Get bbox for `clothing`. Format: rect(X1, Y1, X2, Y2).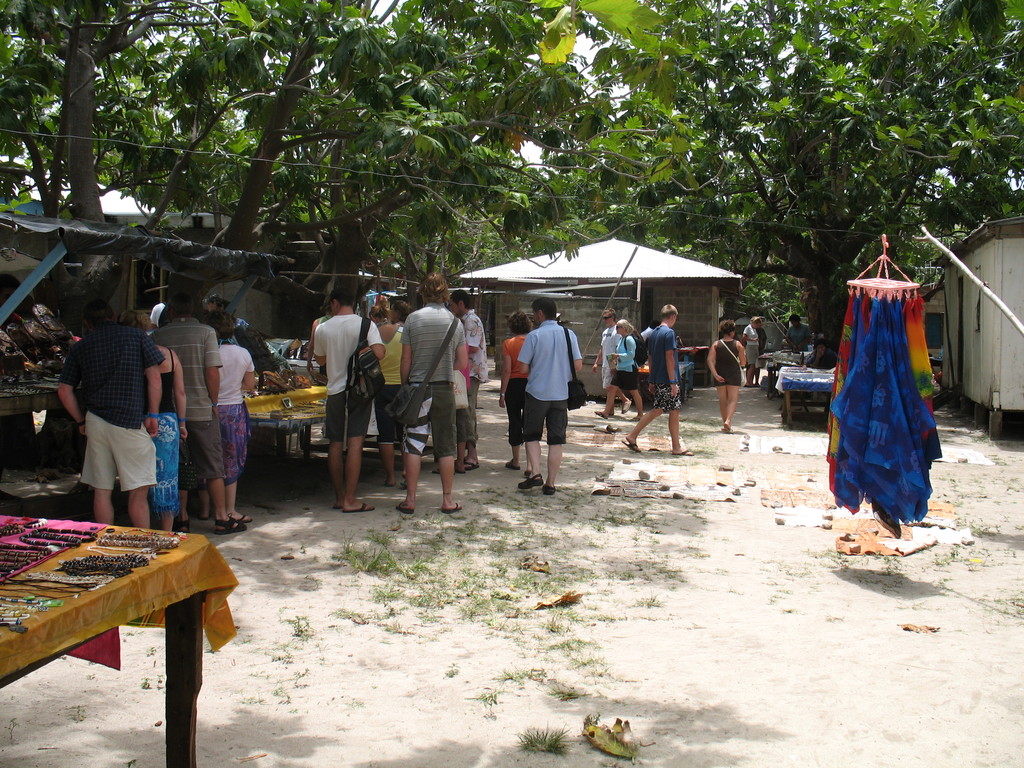
rect(456, 305, 497, 456).
